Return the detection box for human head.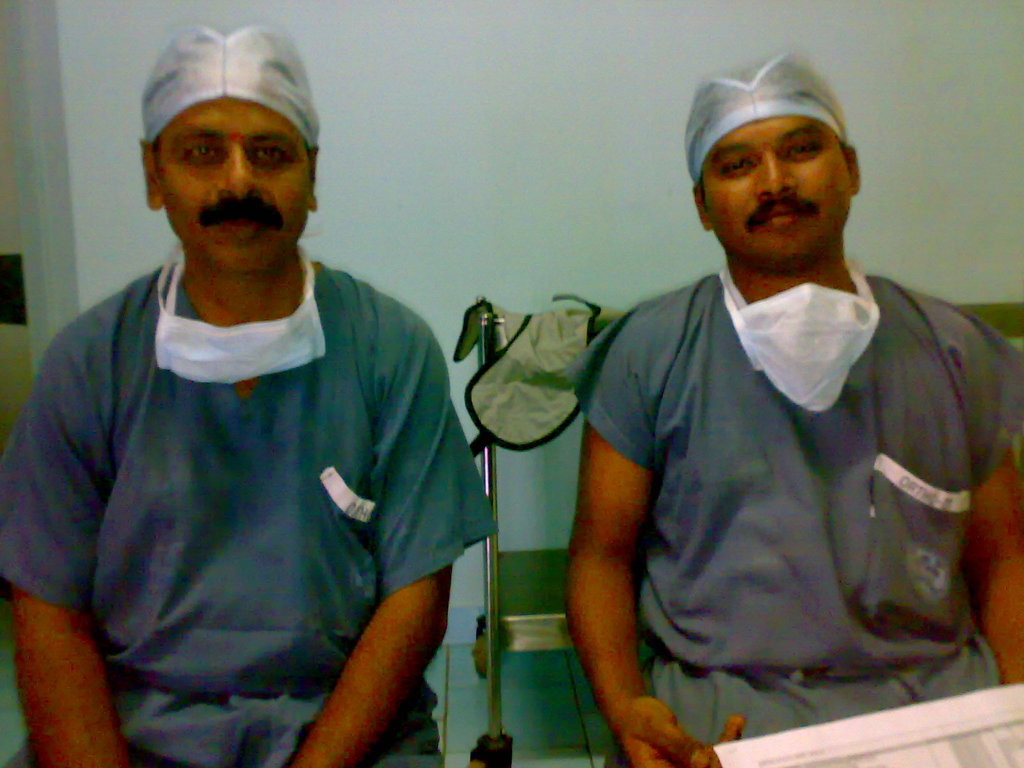
(x1=667, y1=58, x2=879, y2=272).
